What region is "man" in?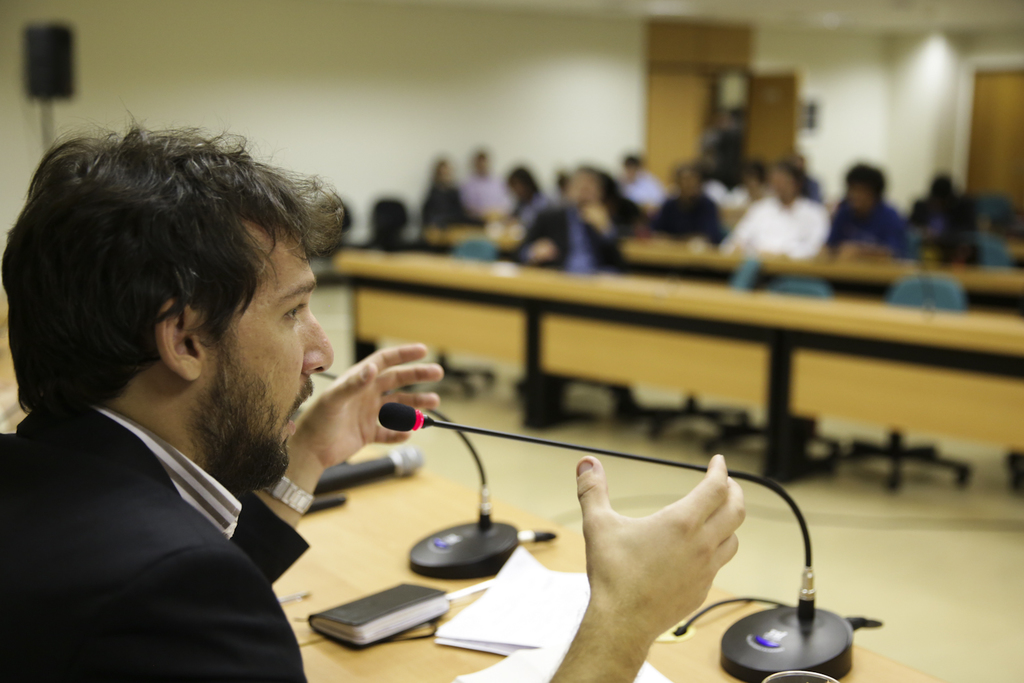
select_region(454, 149, 517, 231).
